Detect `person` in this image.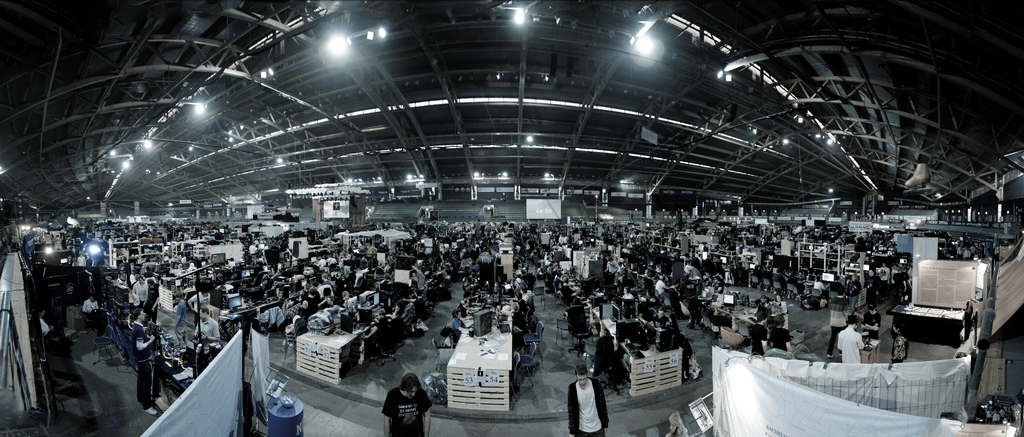
Detection: locate(564, 368, 611, 435).
